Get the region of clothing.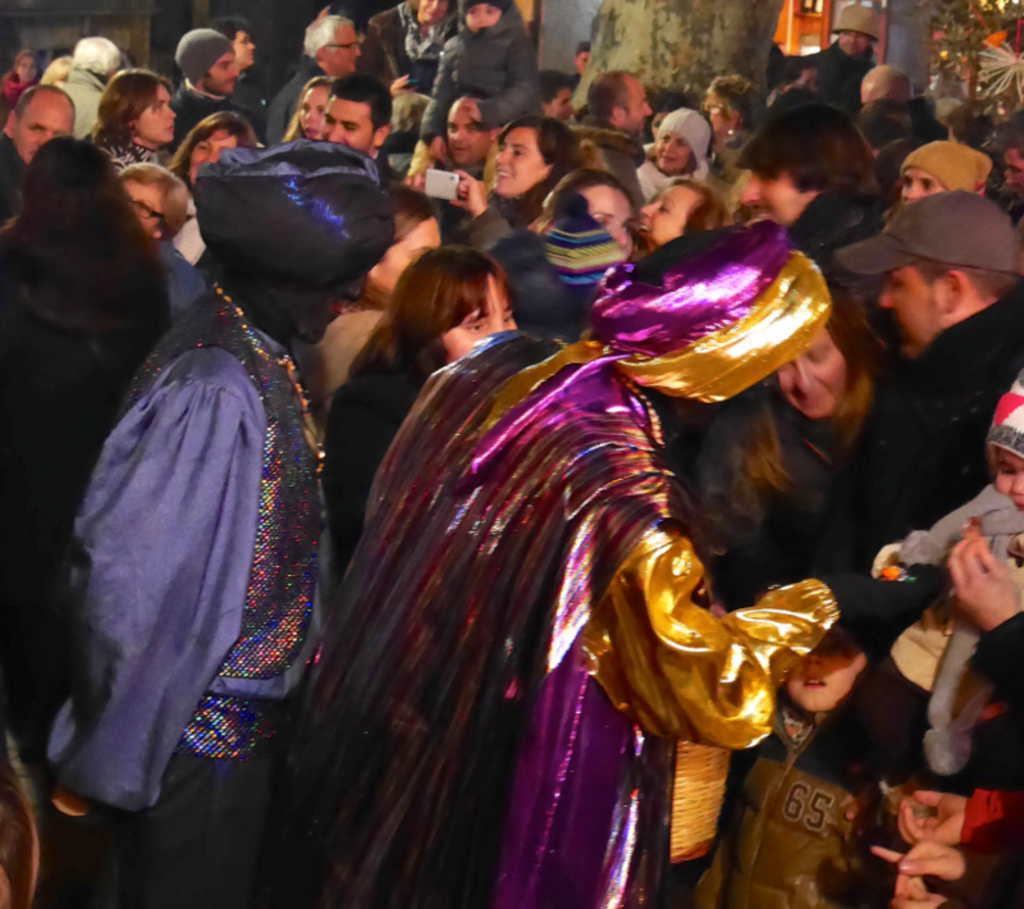
rect(278, 228, 877, 908).
